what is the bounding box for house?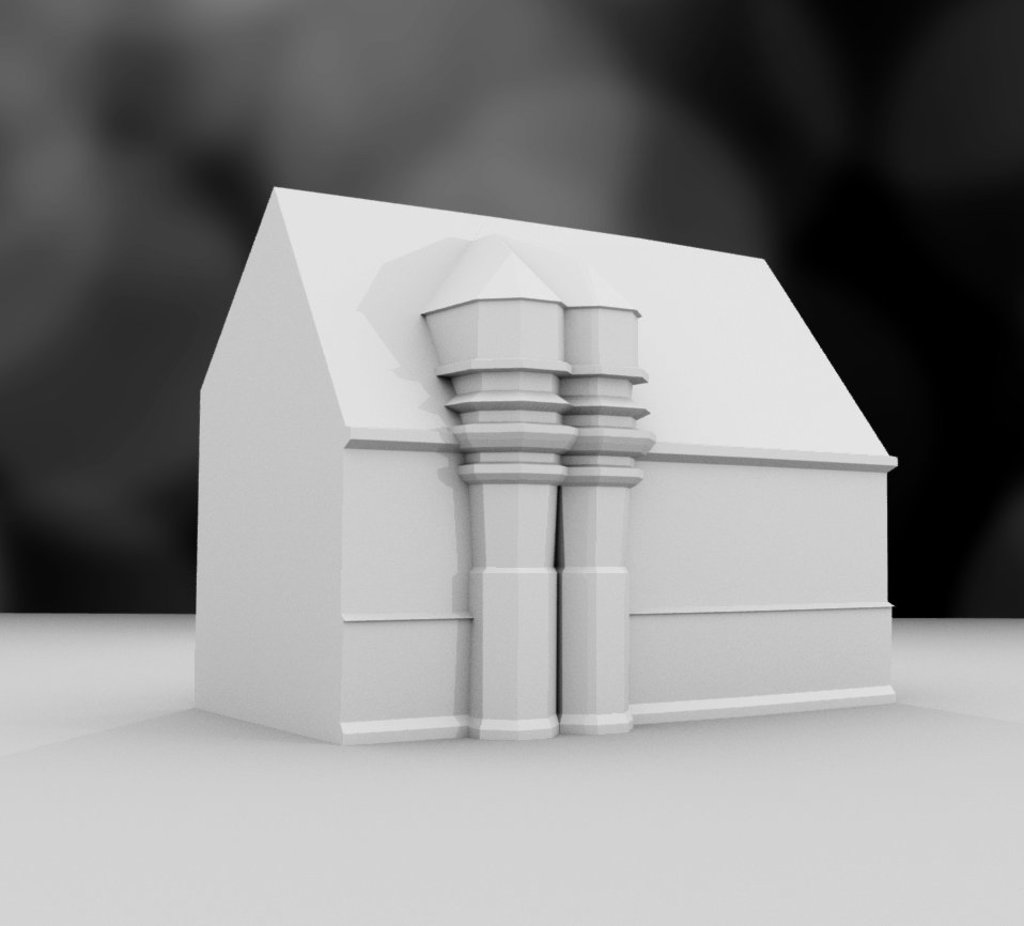
BBox(181, 141, 958, 802).
